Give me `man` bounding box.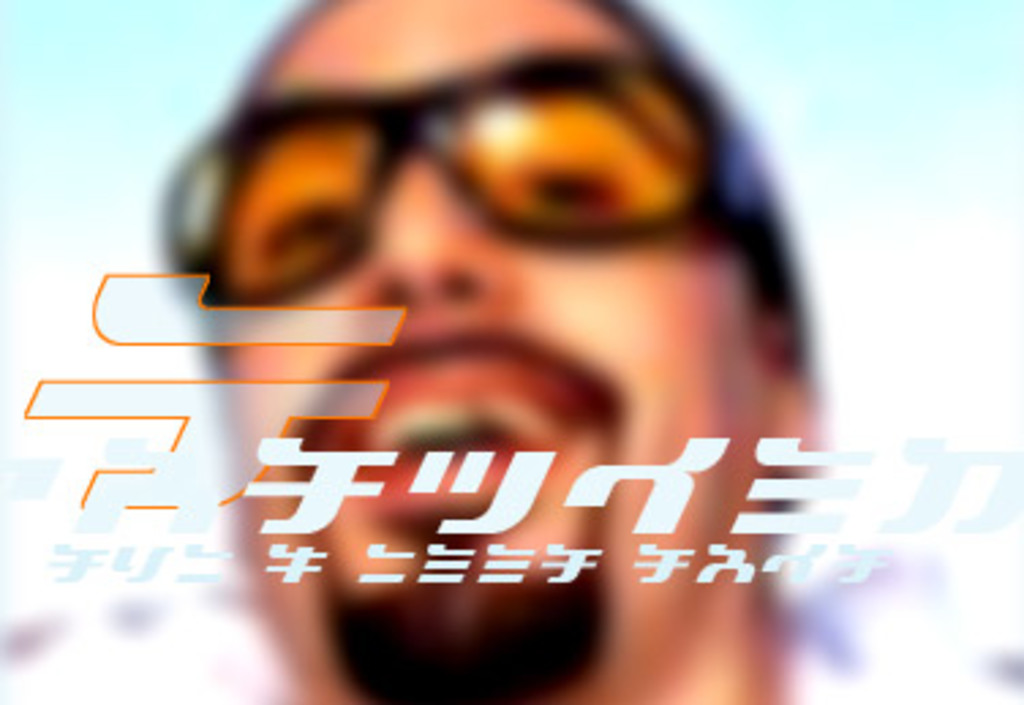
161,0,828,702.
